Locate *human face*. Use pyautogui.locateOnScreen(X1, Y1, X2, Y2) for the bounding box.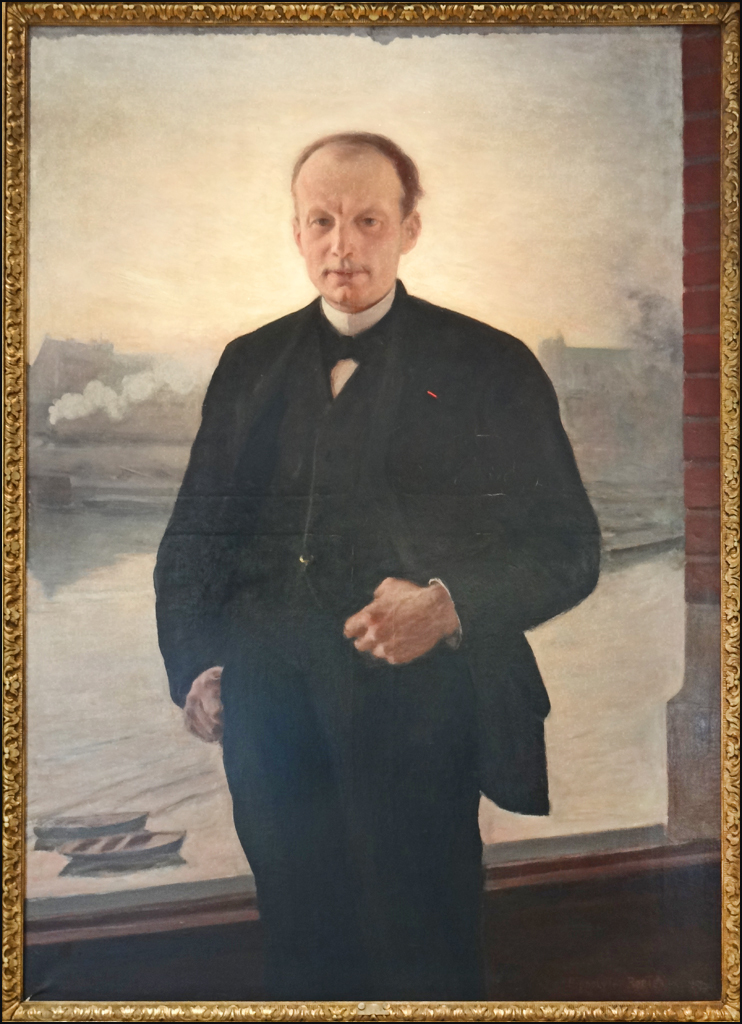
pyautogui.locateOnScreen(293, 148, 416, 313).
